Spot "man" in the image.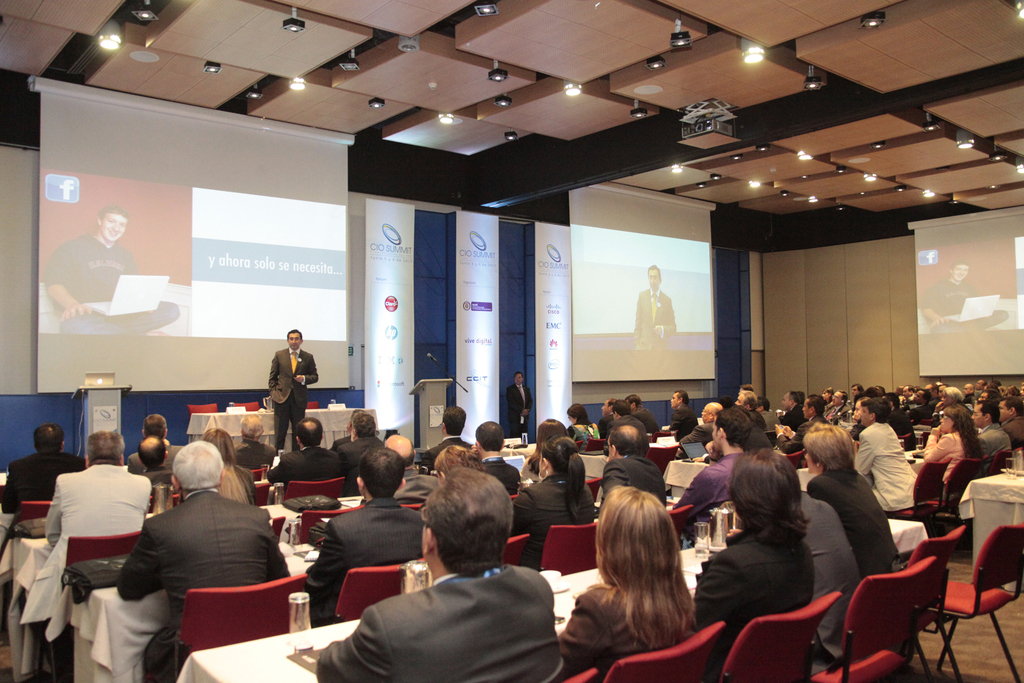
"man" found at box=[920, 260, 1012, 329].
